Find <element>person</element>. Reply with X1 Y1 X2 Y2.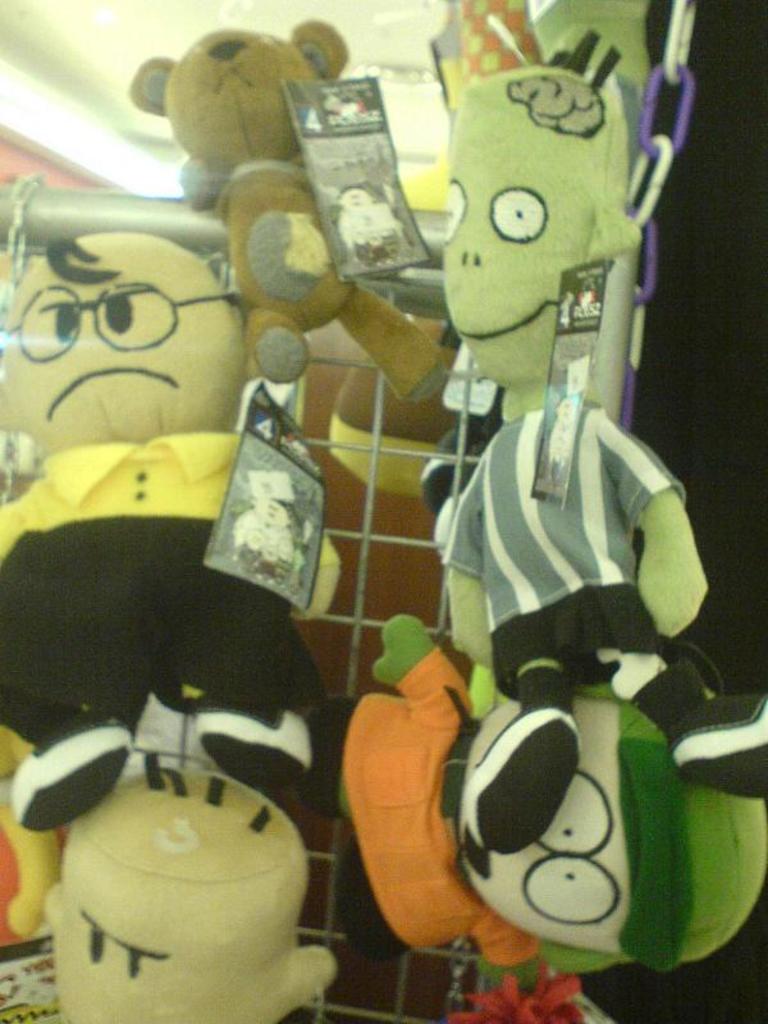
340 186 411 271.
